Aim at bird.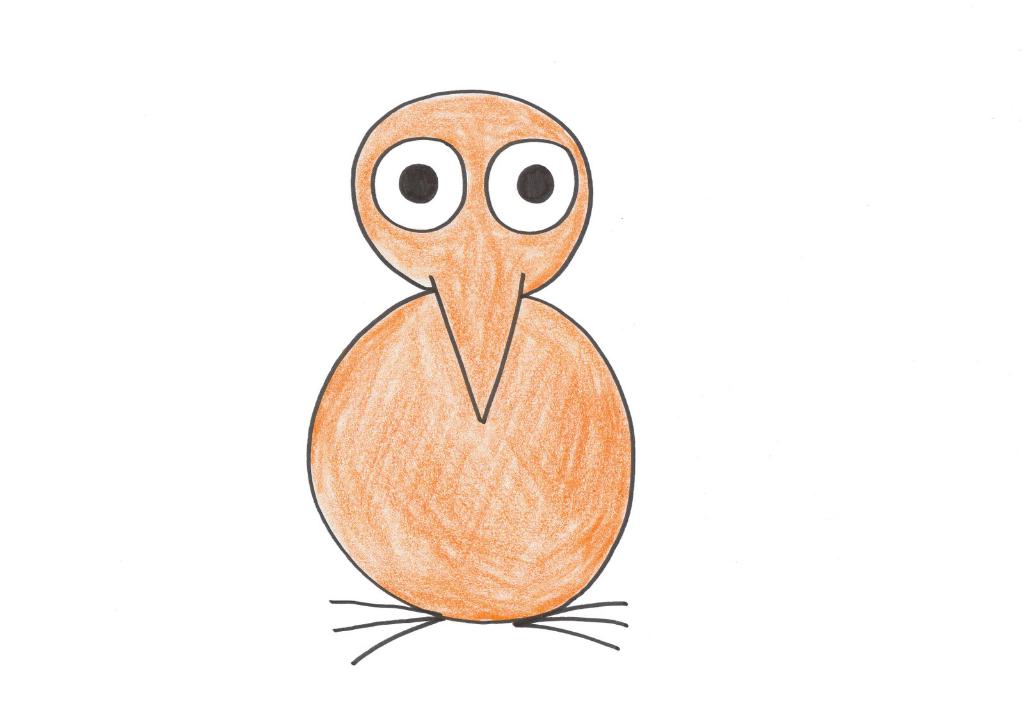
Aimed at left=305, top=96, right=614, bottom=640.
